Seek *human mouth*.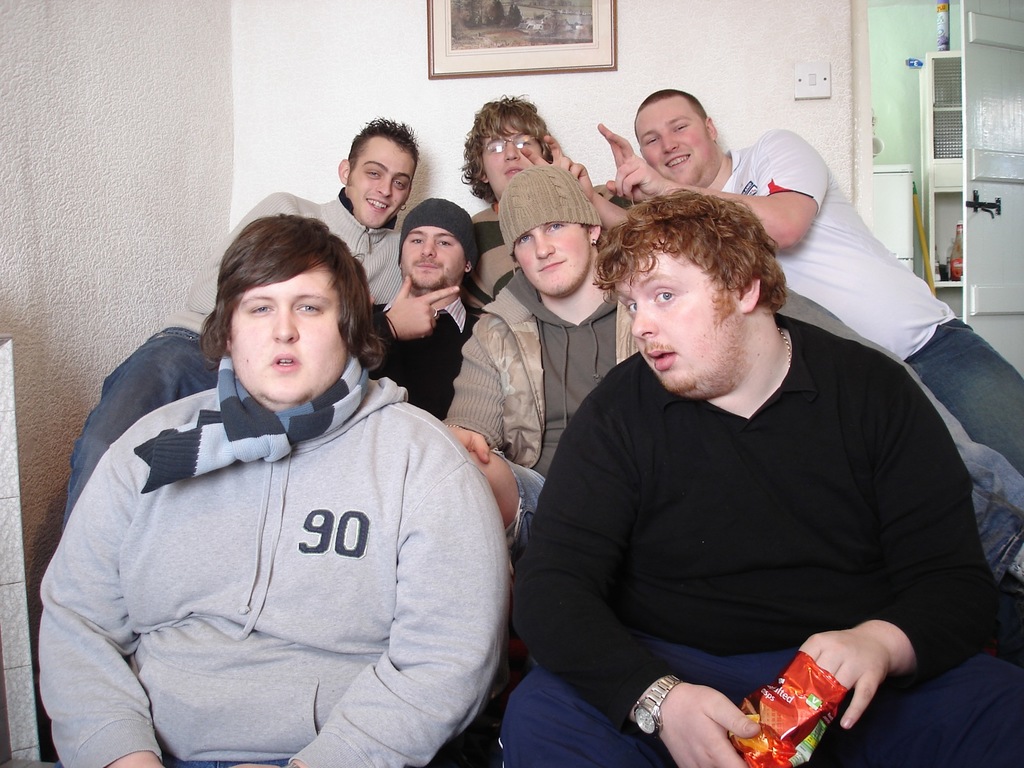
(270,352,300,367).
